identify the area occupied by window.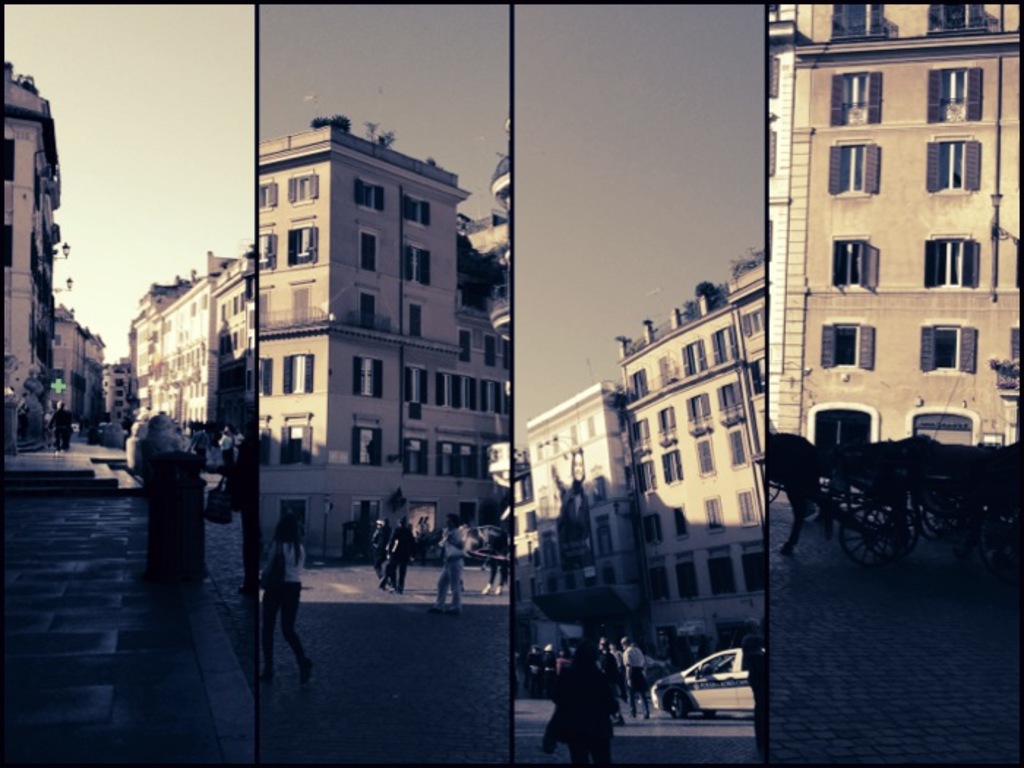
Area: box(401, 195, 432, 227).
